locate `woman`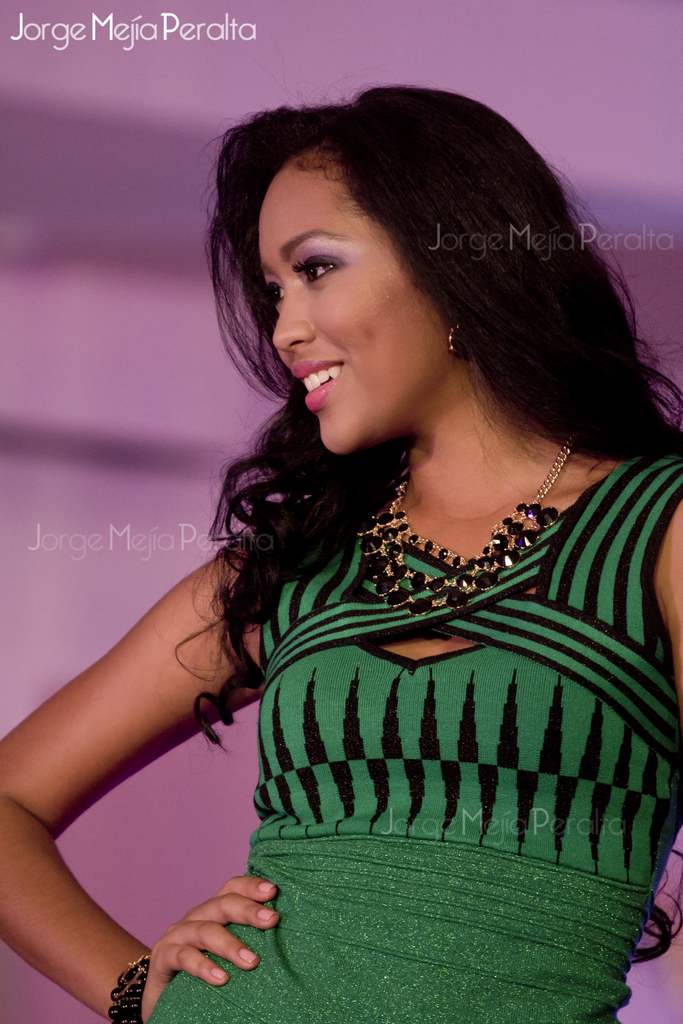
bbox=(0, 81, 682, 1023)
